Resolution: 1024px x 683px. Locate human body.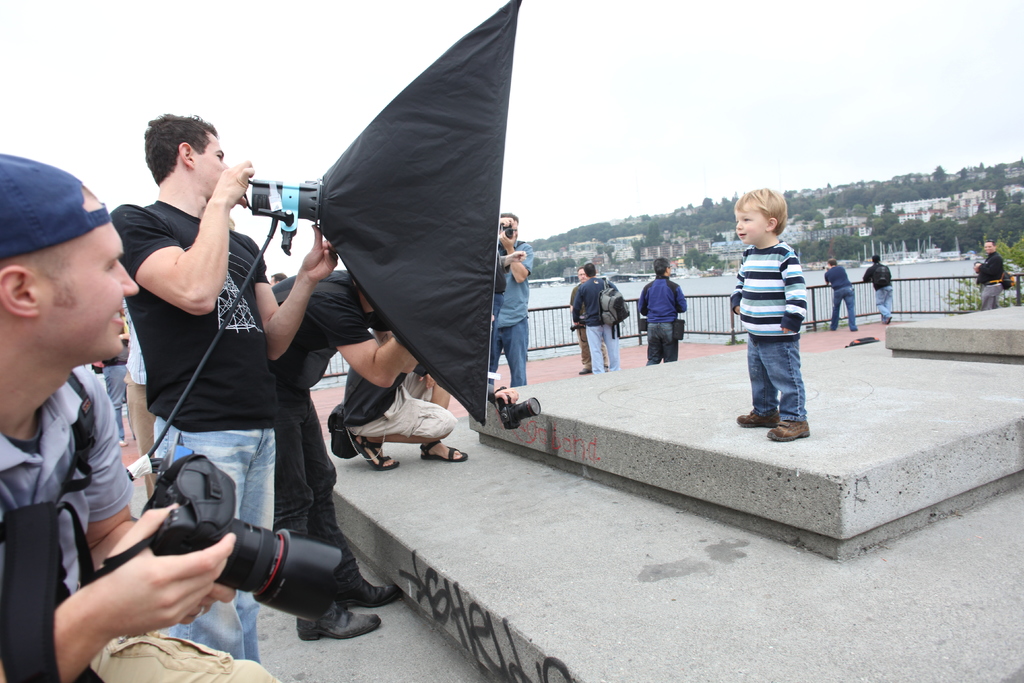
822/256/856/328.
